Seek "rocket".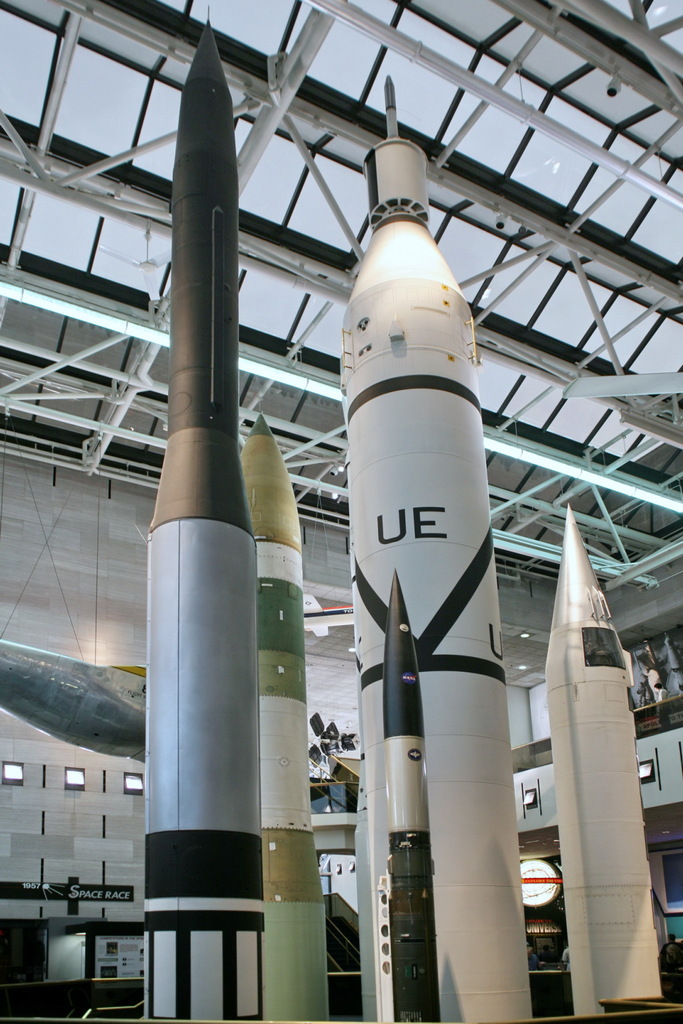
crop(142, 0, 266, 1023).
